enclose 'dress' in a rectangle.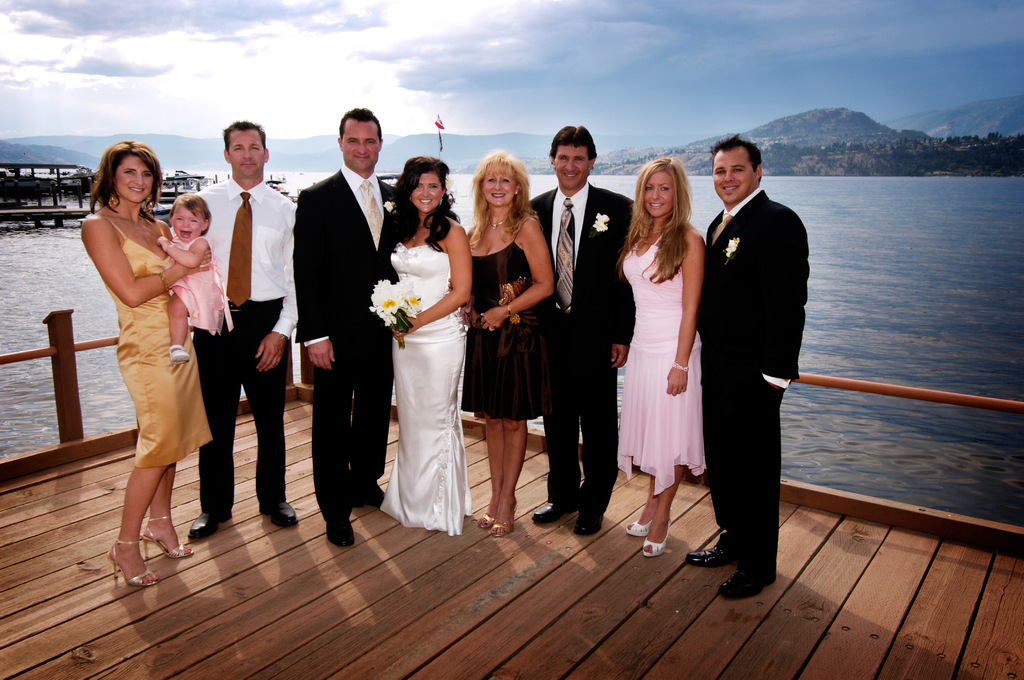
select_region(460, 214, 545, 419).
